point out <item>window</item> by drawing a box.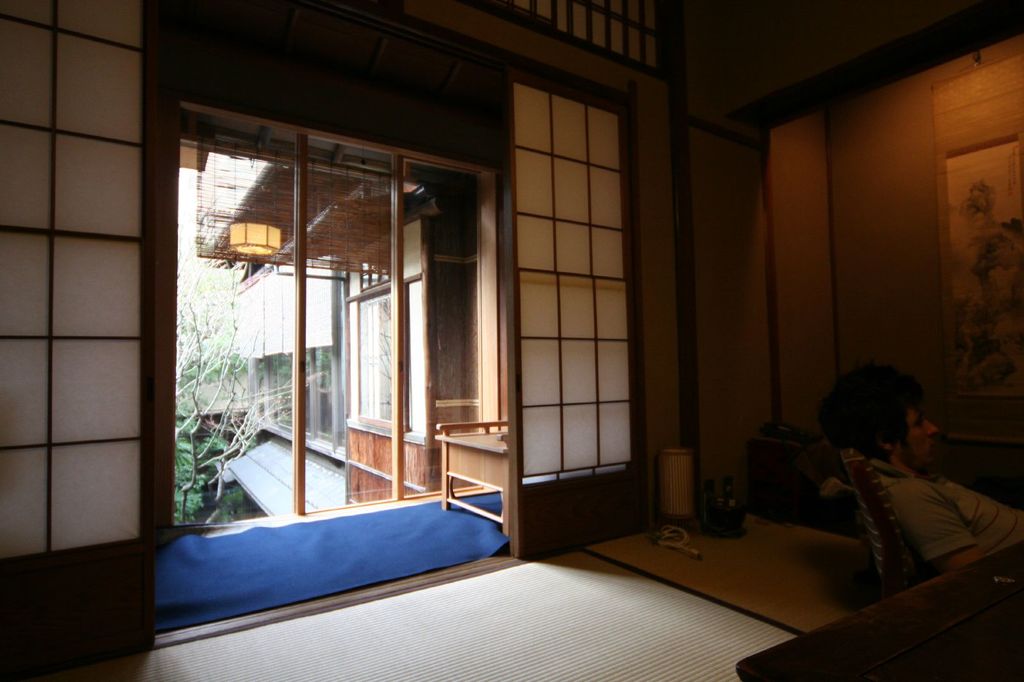
rect(173, 104, 499, 530).
